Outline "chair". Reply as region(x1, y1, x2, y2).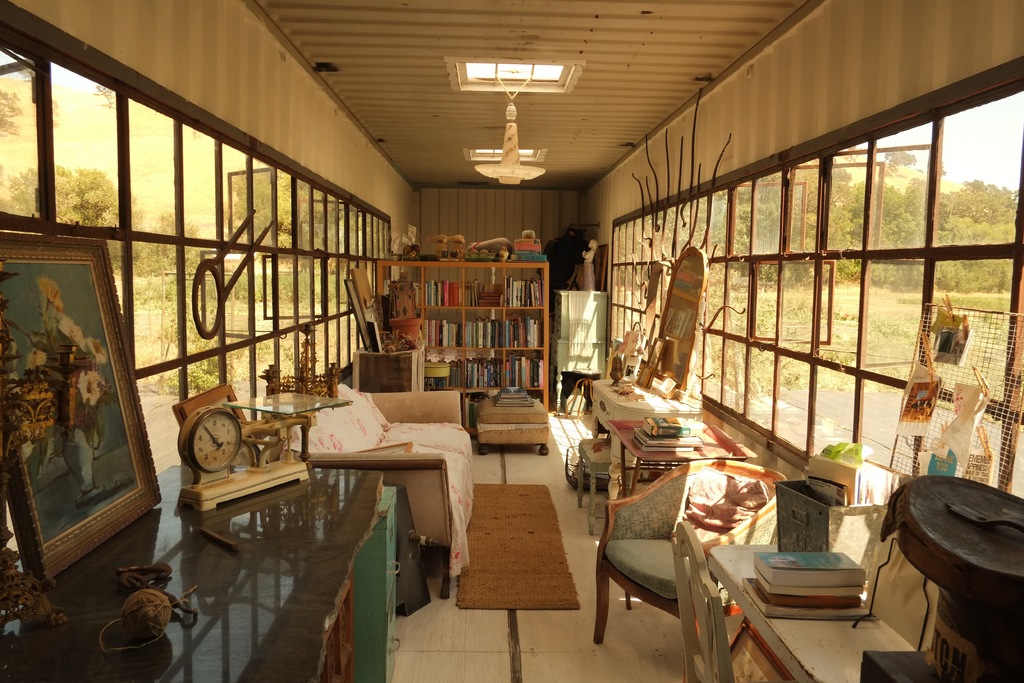
region(589, 427, 751, 670).
